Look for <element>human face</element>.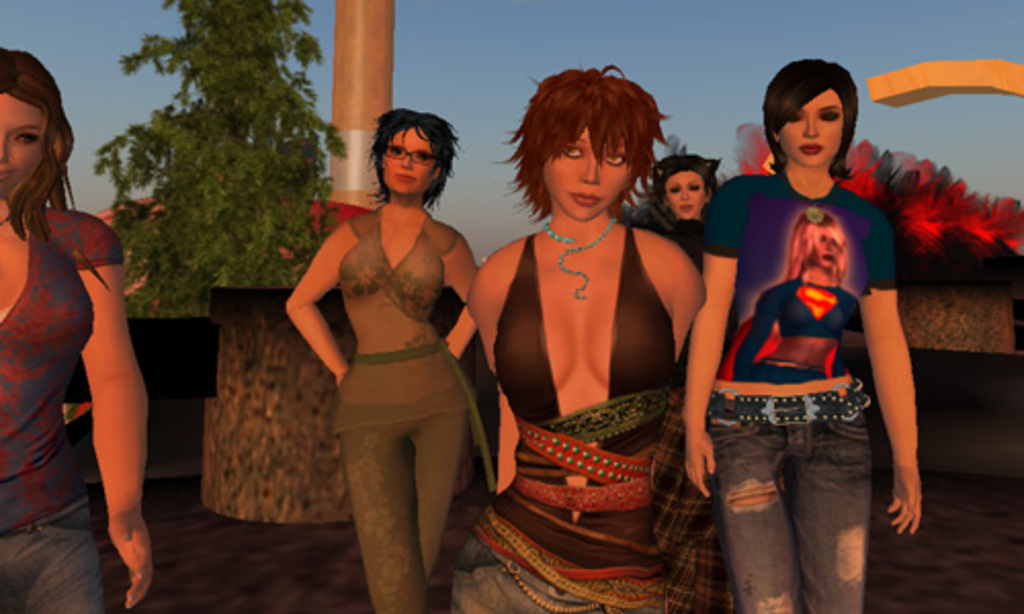
Found: [381, 125, 436, 196].
